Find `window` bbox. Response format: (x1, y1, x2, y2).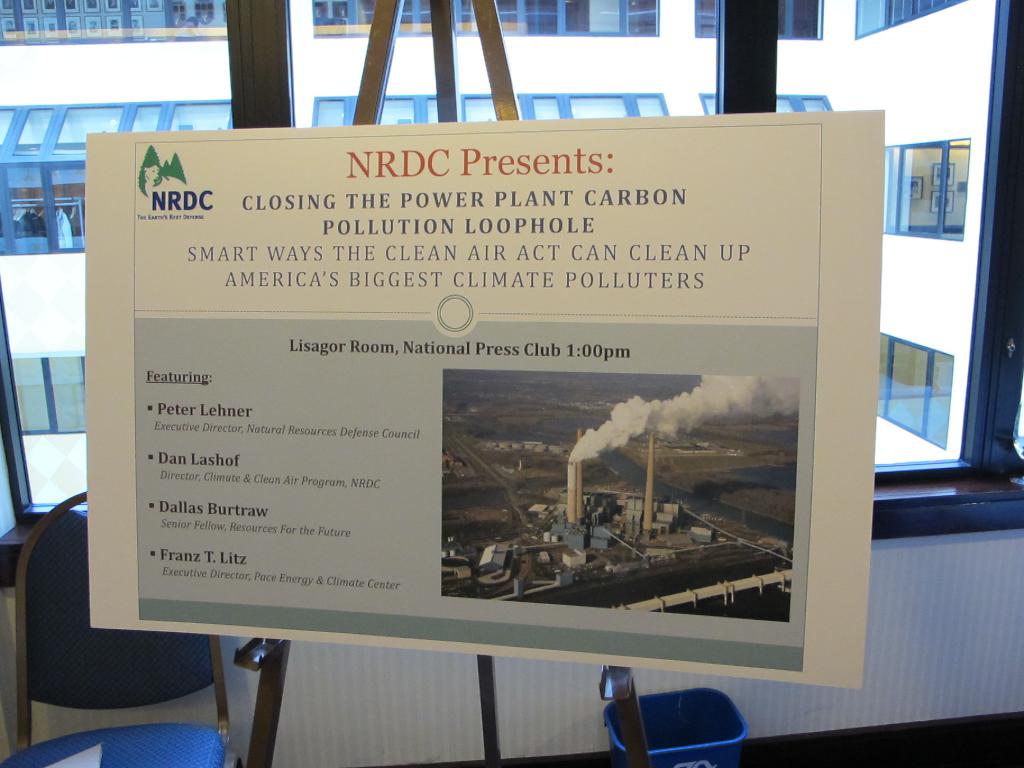
(878, 330, 951, 445).
